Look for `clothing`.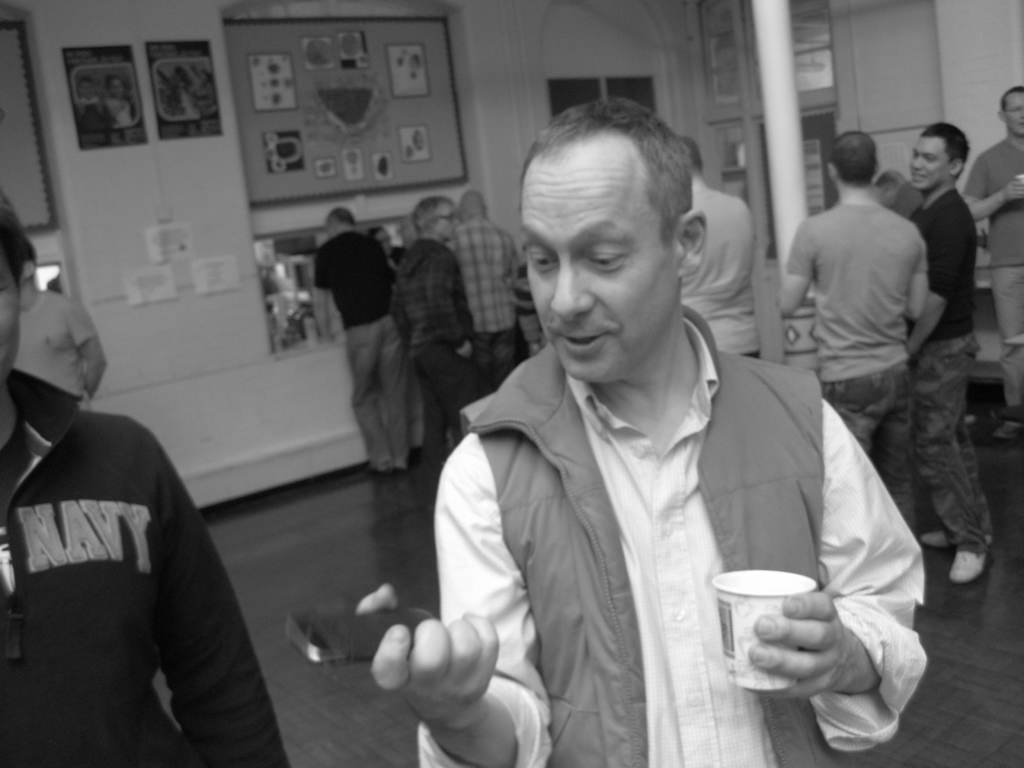
Found: [307, 230, 415, 473].
